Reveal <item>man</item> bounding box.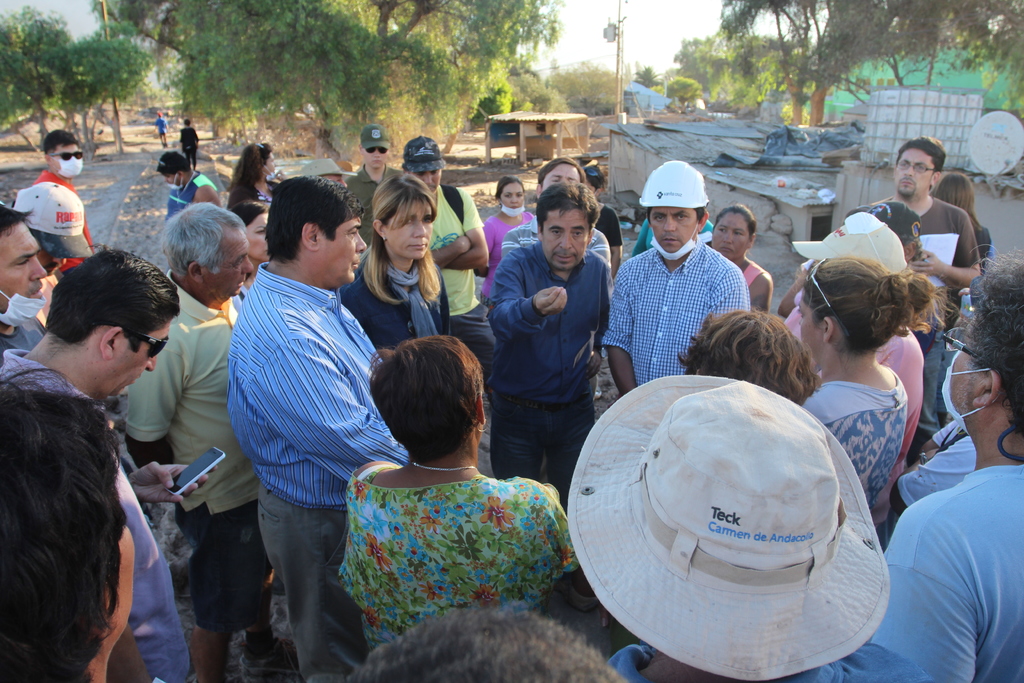
Revealed: pyautogui.locateOnScreen(396, 134, 494, 409).
